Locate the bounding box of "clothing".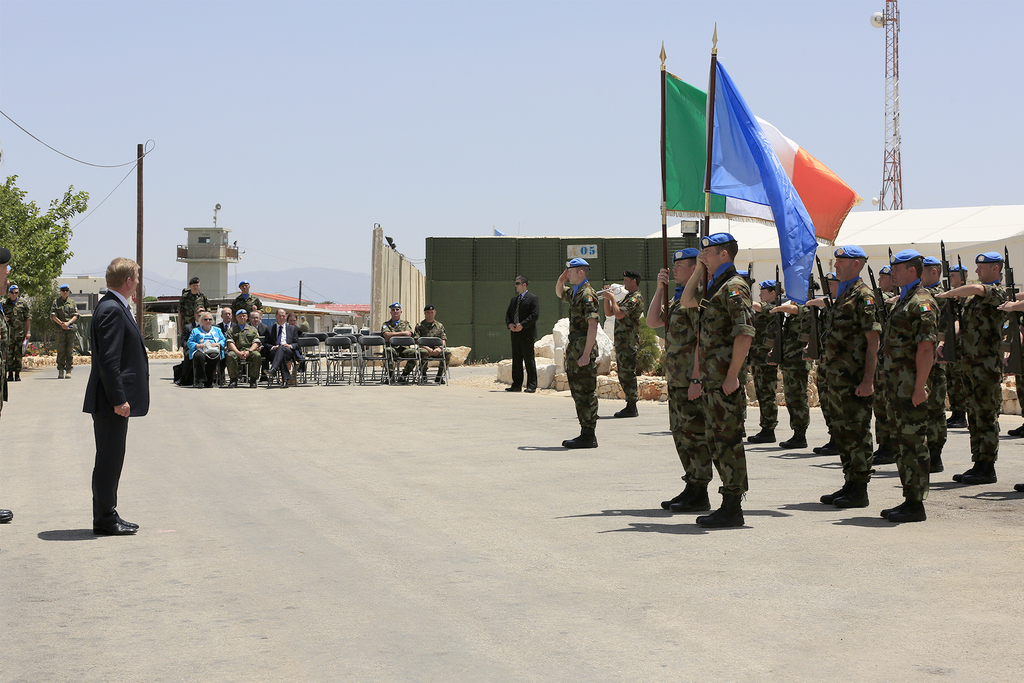
Bounding box: crop(775, 300, 813, 434).
